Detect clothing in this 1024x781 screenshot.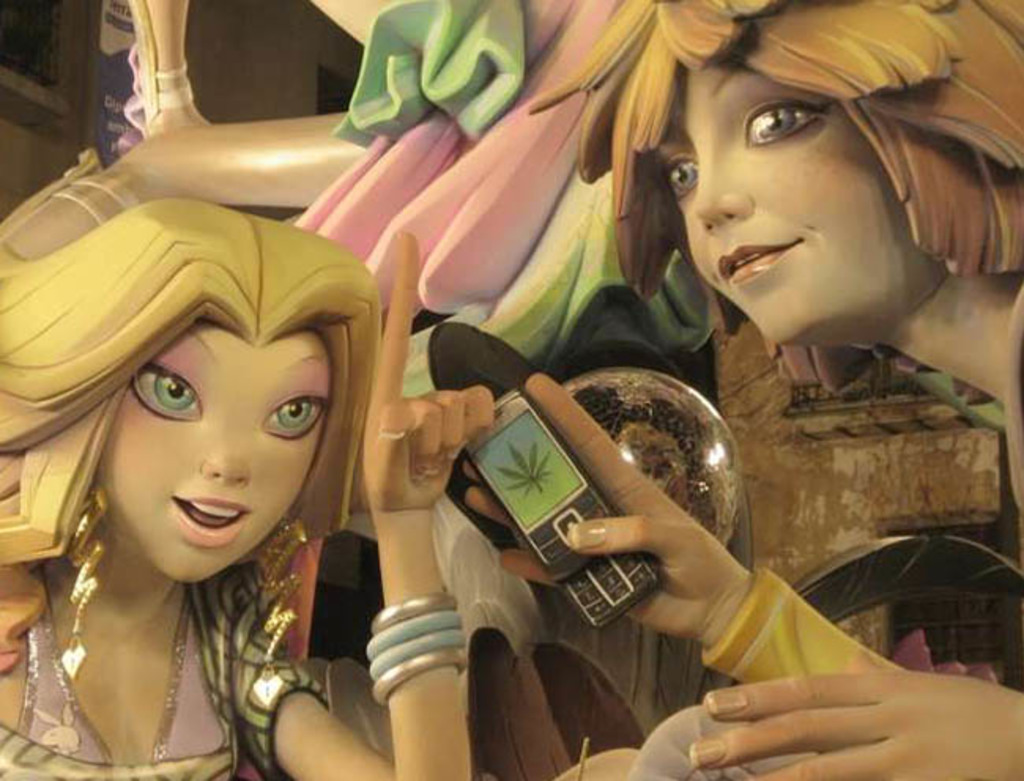
Detection: [610,586,898,779].
